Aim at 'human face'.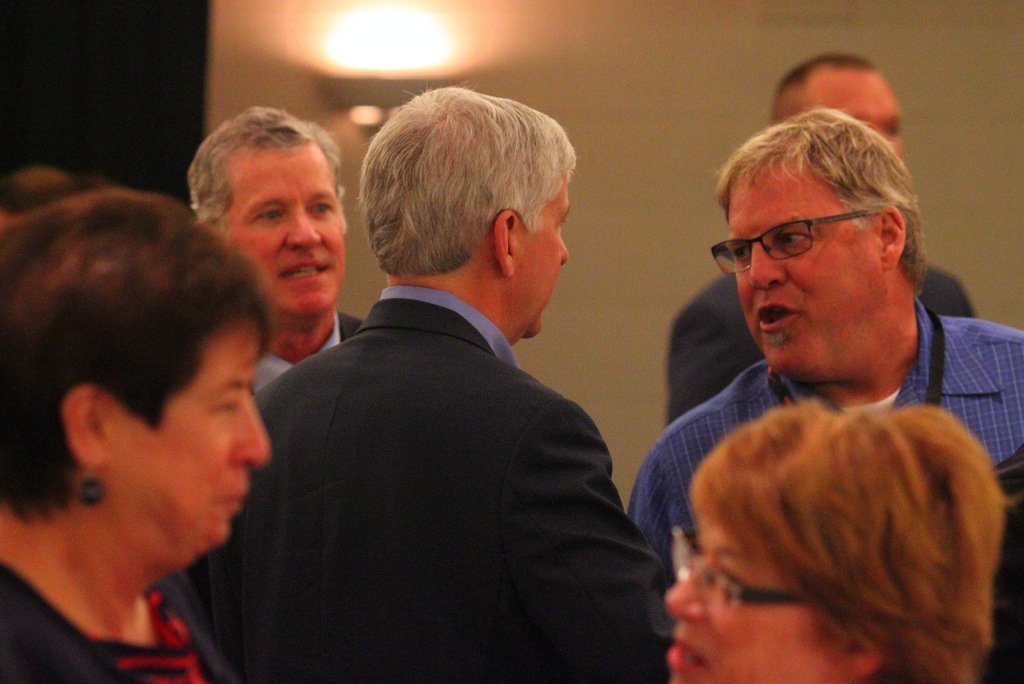
Aimed at bbox=[115, 318, 275, 545].
